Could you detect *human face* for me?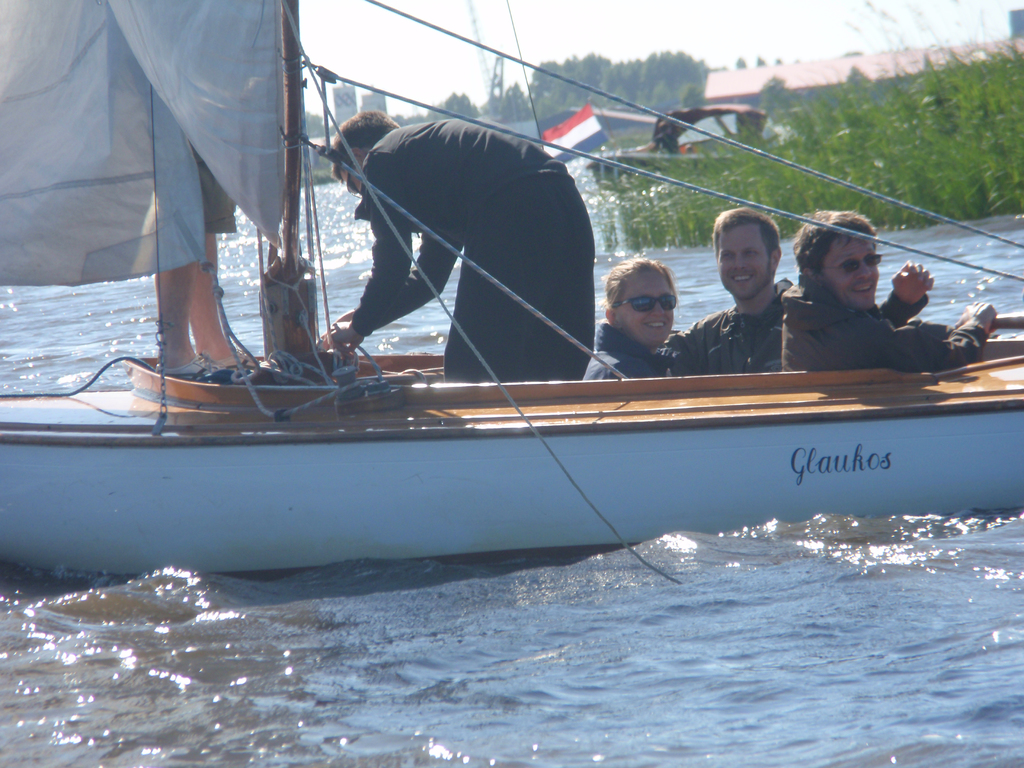
Detection result: [x1=814, y1=224, x2=882, y2=302].
